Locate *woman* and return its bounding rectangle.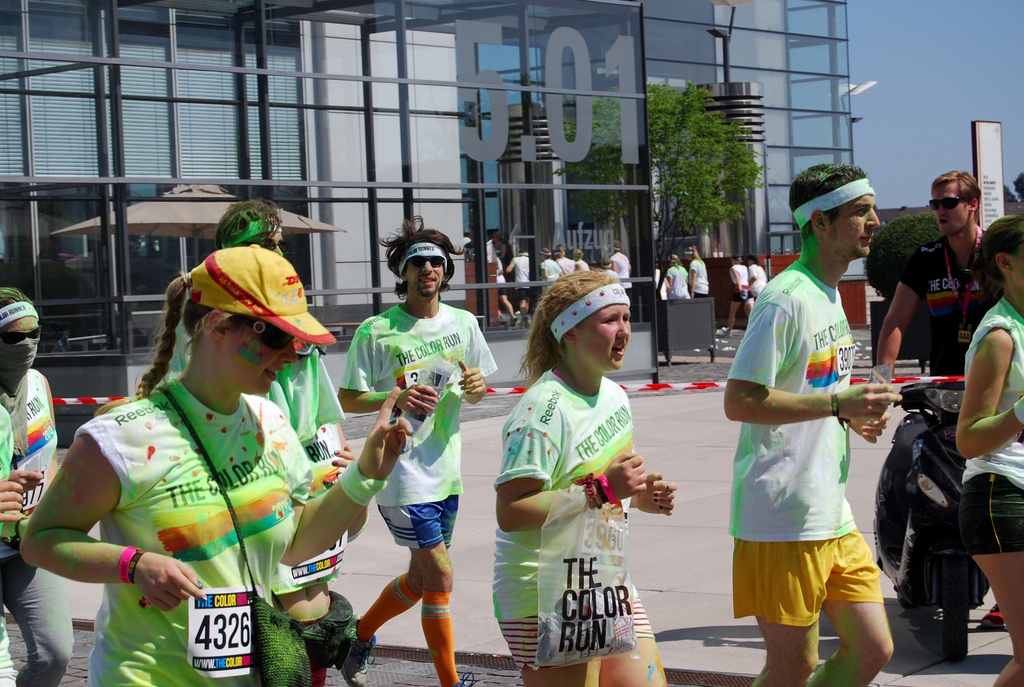
<bbox>725, 254, 751, 337</bbox>.
